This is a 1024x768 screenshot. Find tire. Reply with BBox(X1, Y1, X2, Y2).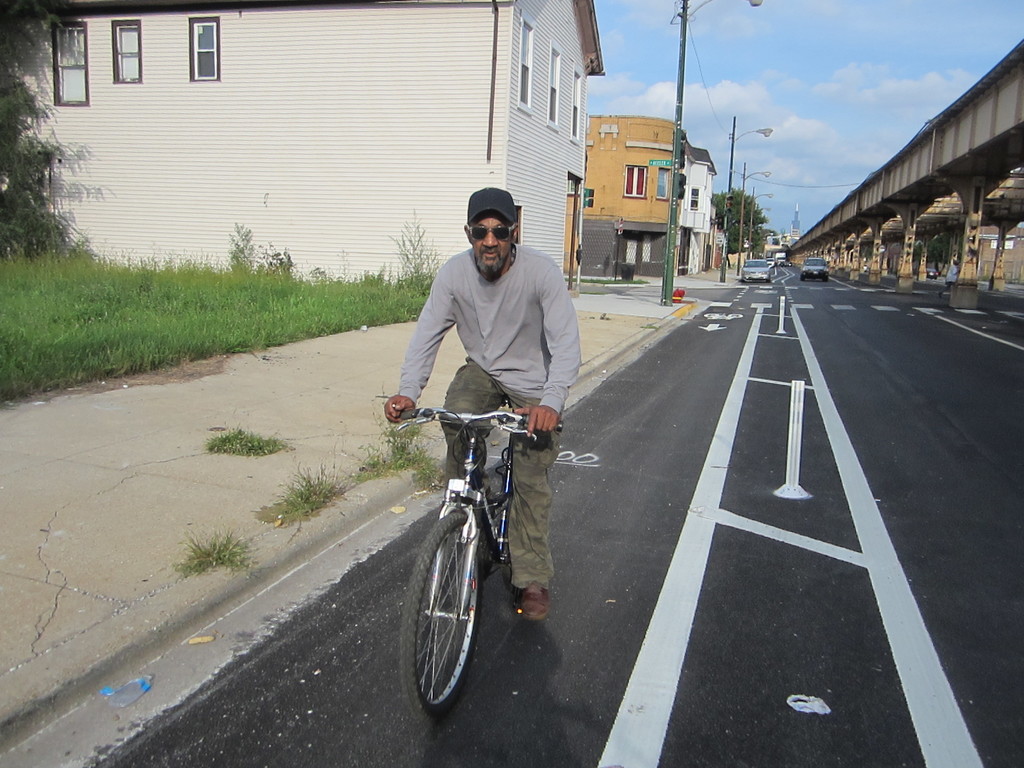
BBox(800, 273, 804, 282).
